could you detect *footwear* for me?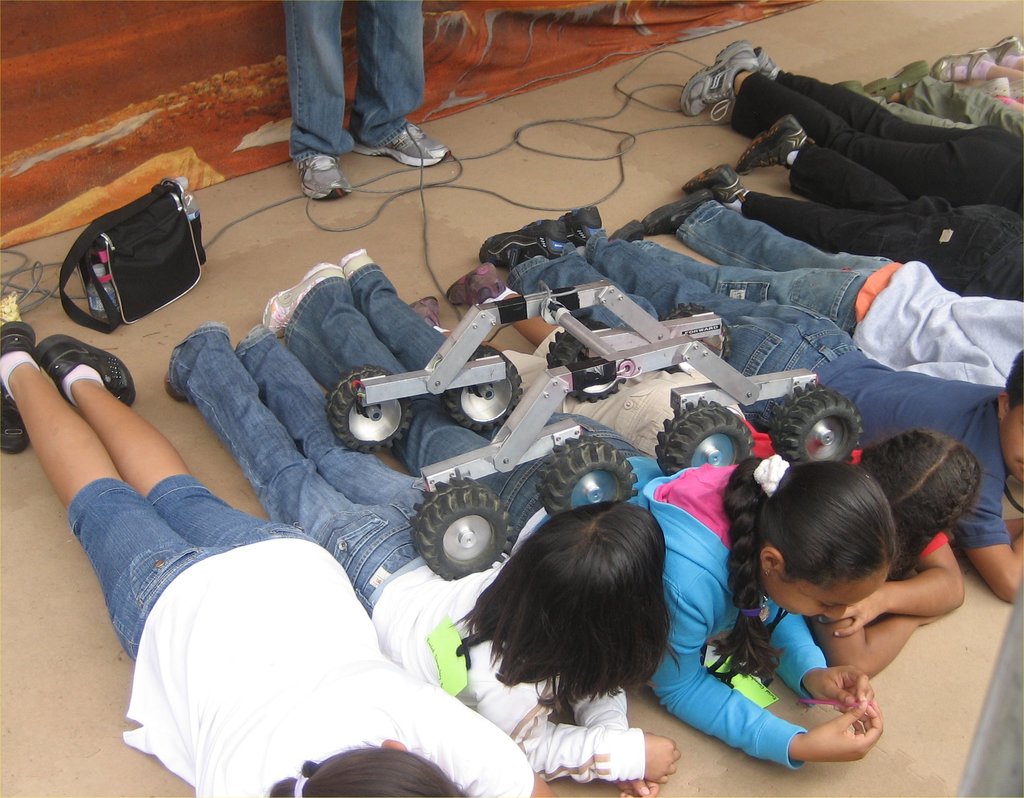
Detection result: left=641, top=190, right=714, bottom=238.
